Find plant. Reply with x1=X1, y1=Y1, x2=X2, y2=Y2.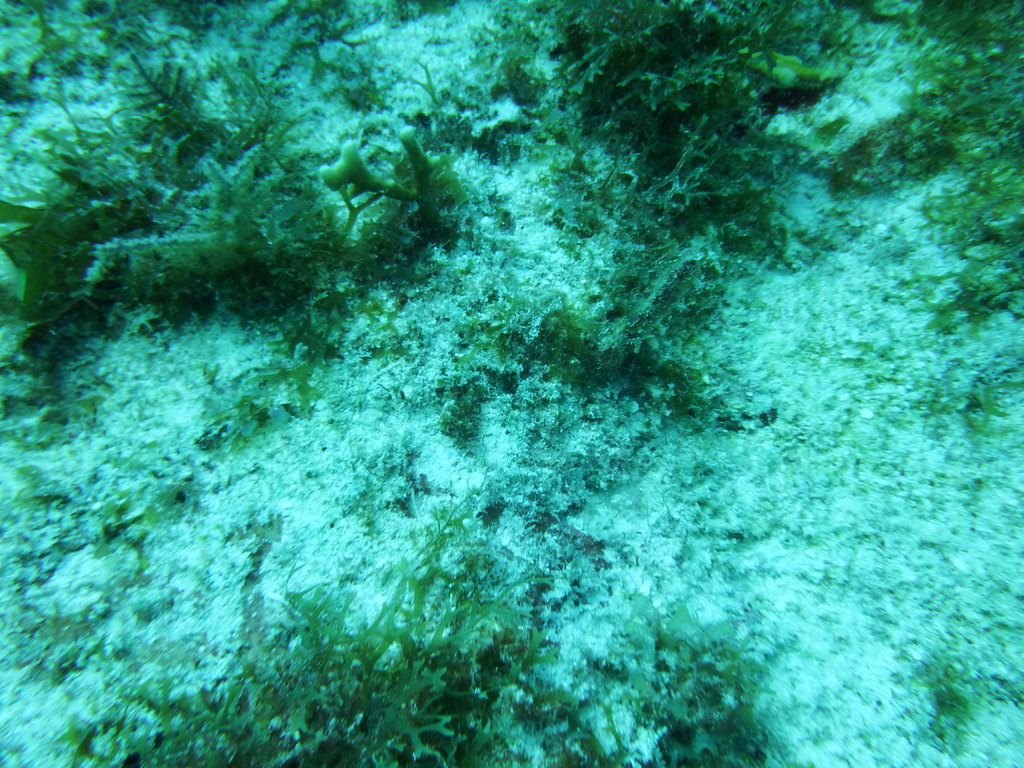
x1=0, y1=40, x2=453, y2=435.
